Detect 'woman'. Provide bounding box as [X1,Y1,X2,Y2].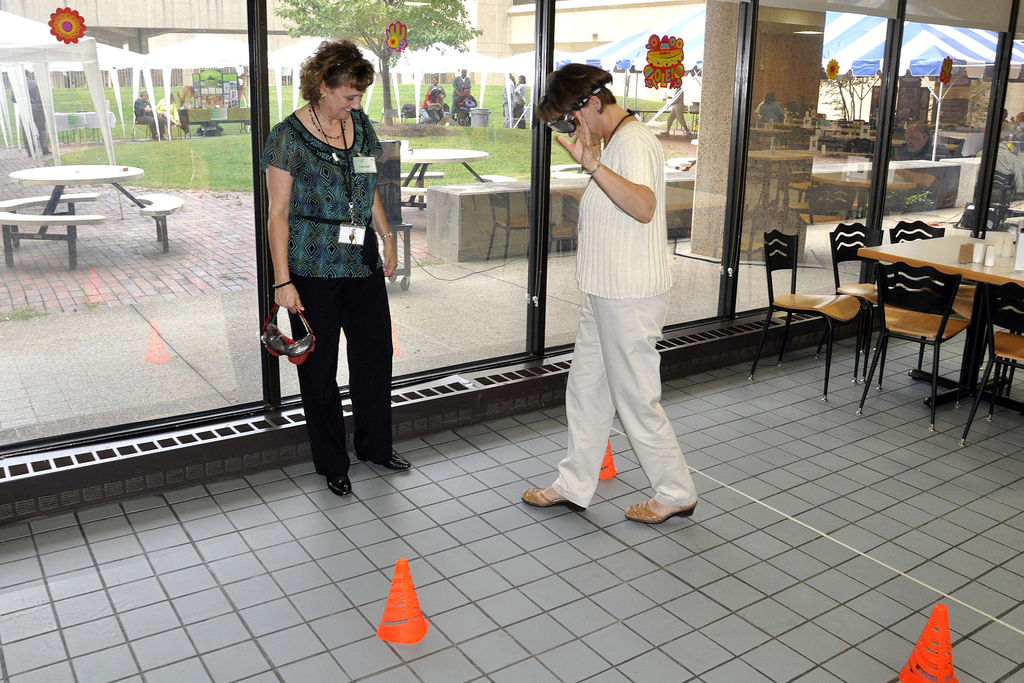
[262,38,410,506].
